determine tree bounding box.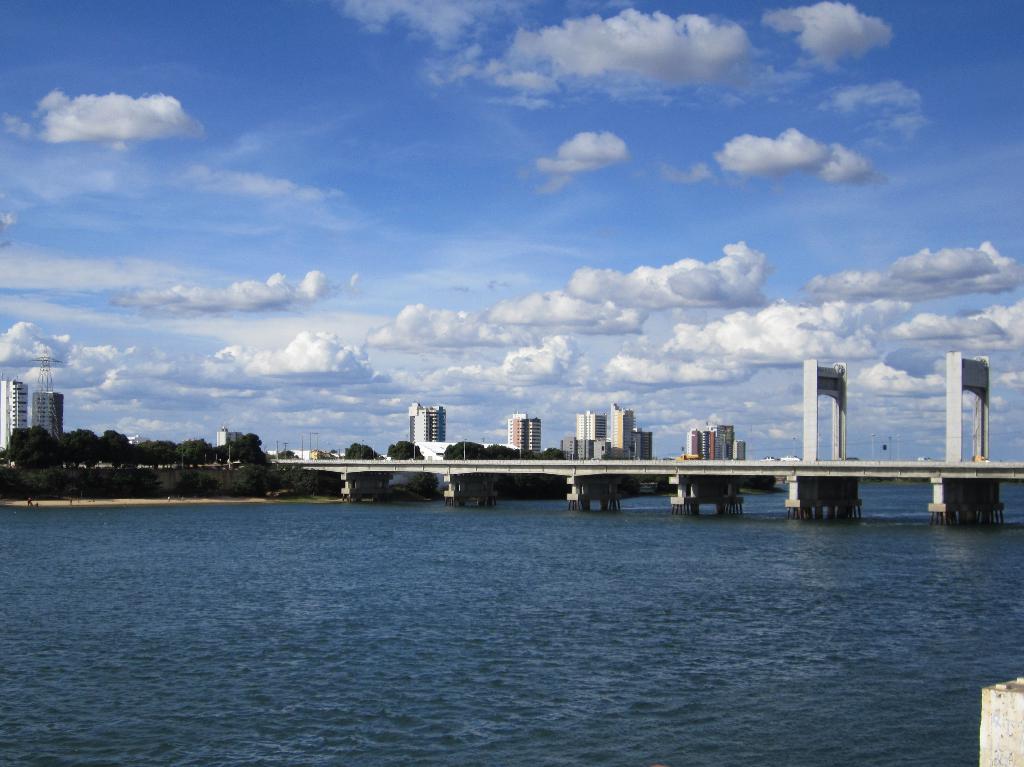
Determined: <bbox>61, 430, 94, 463</bbox>.
